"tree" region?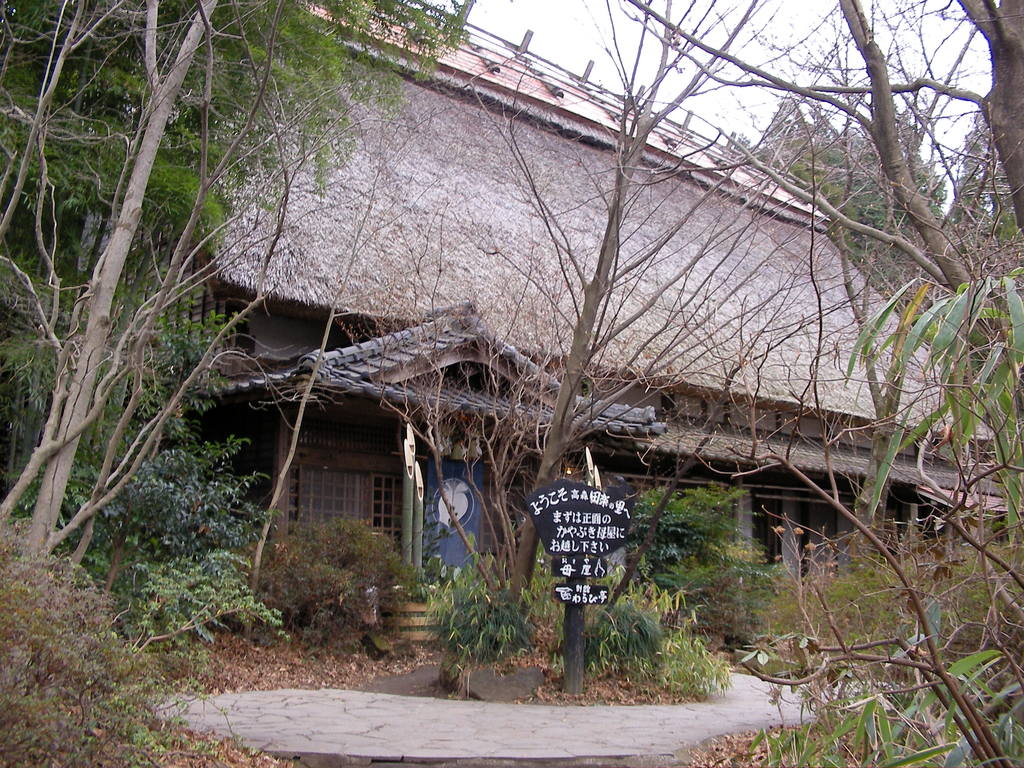
Rect(625, 0, 1023, 414)
